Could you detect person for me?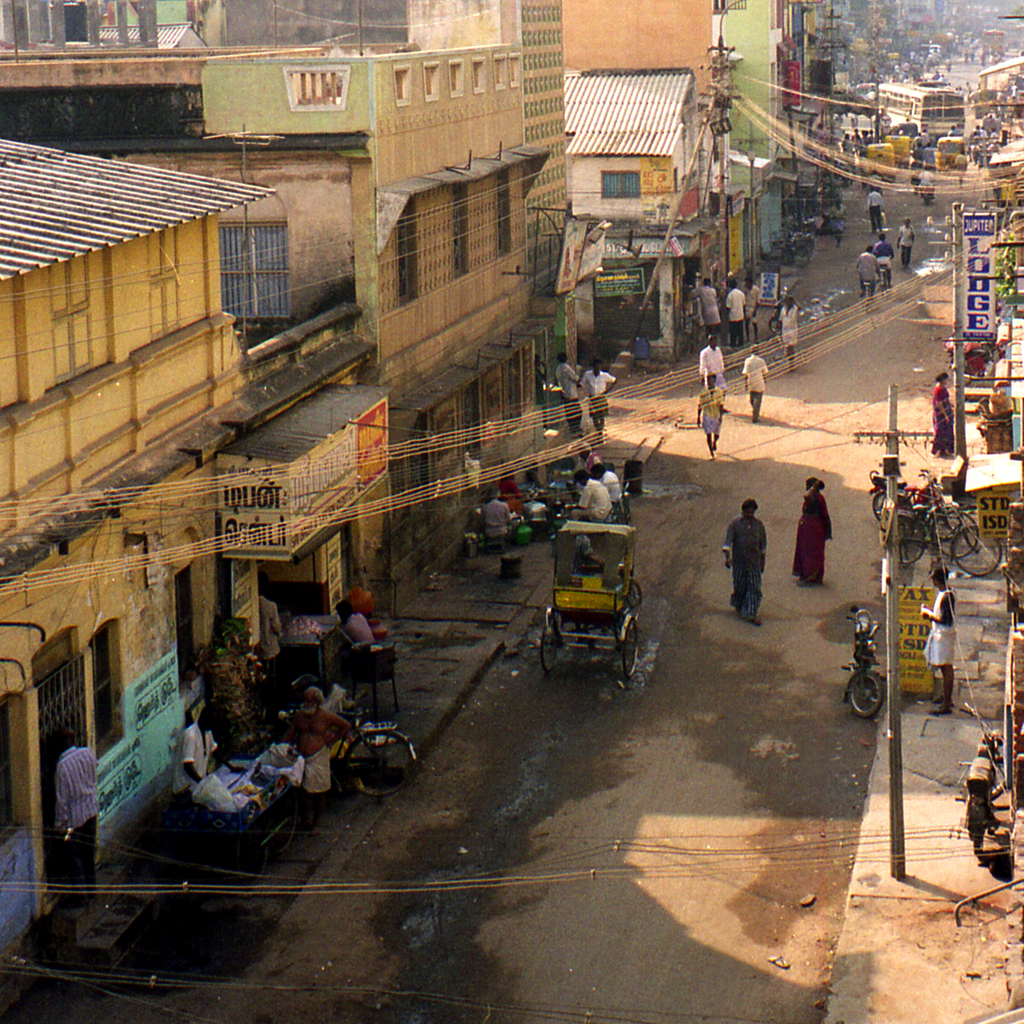
Detection result: Rect(575, 440, 608, 477).
